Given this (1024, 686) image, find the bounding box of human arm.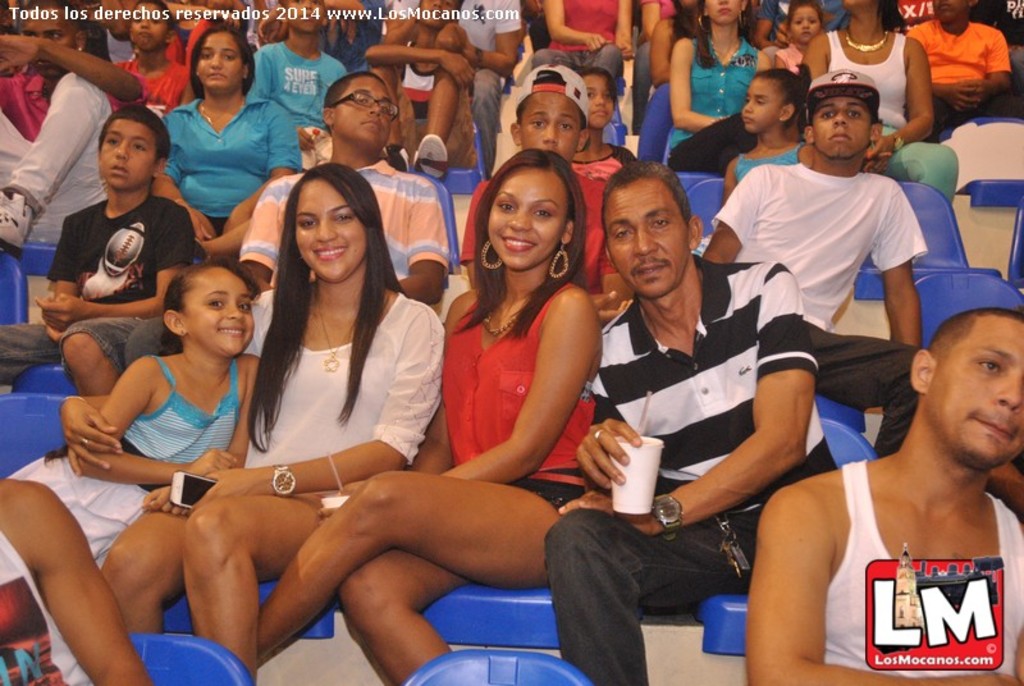
bbox=[547, 0, 600, 58].
